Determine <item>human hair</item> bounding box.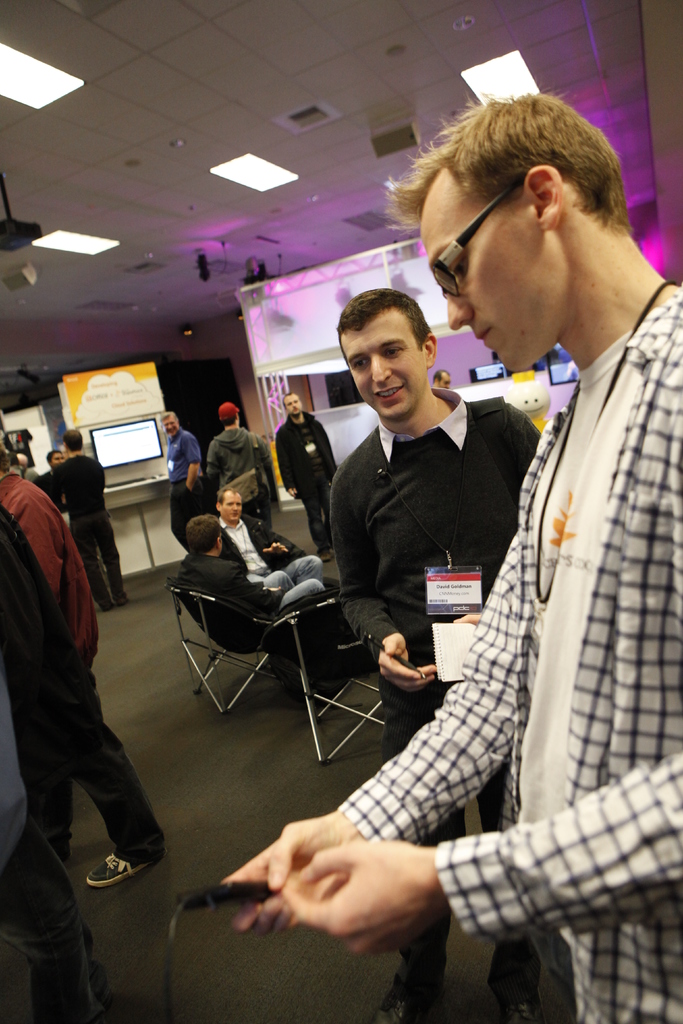
Determined: box(182, 515, 222, 557).
